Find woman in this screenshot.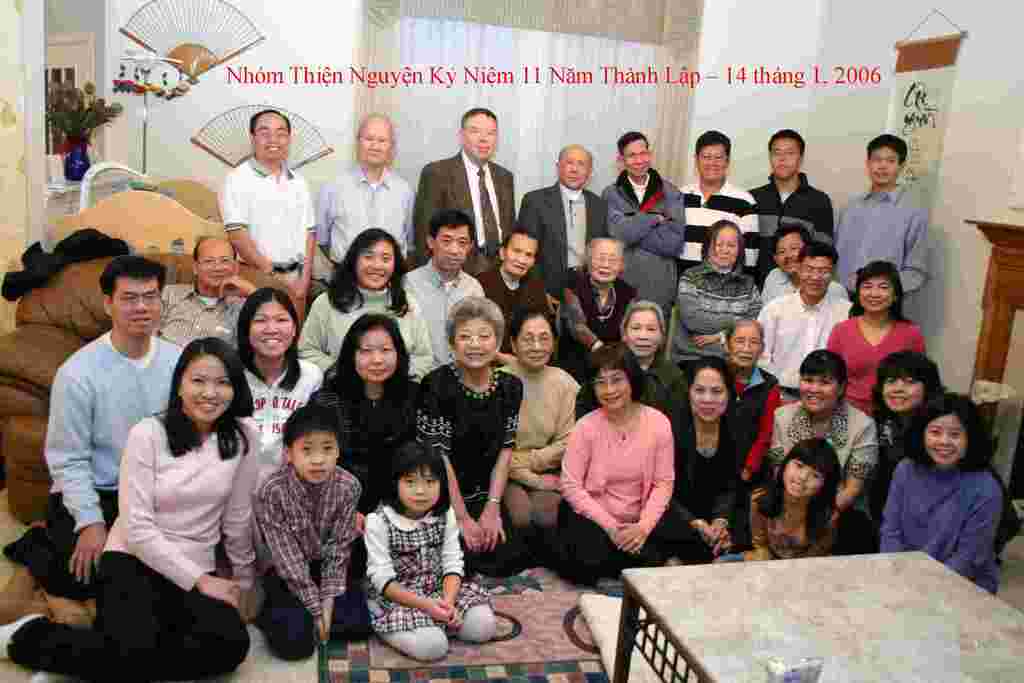
The bounding box for woman is bbox(556, 356, 687, 581).
